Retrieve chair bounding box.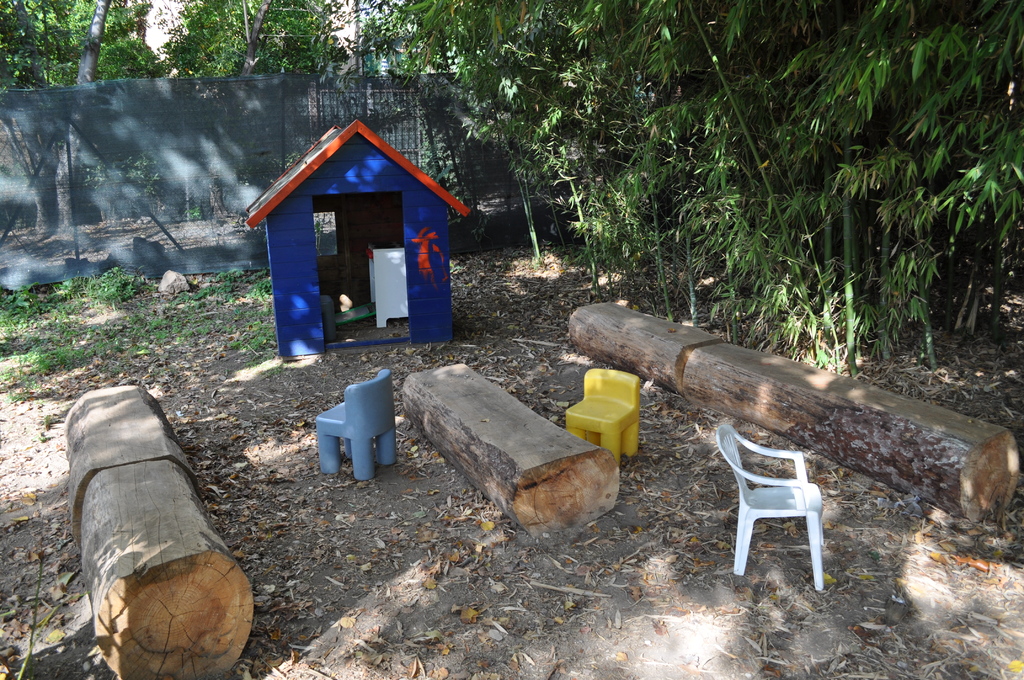
Bounding box: bbox(724, 427, 849, 596).
